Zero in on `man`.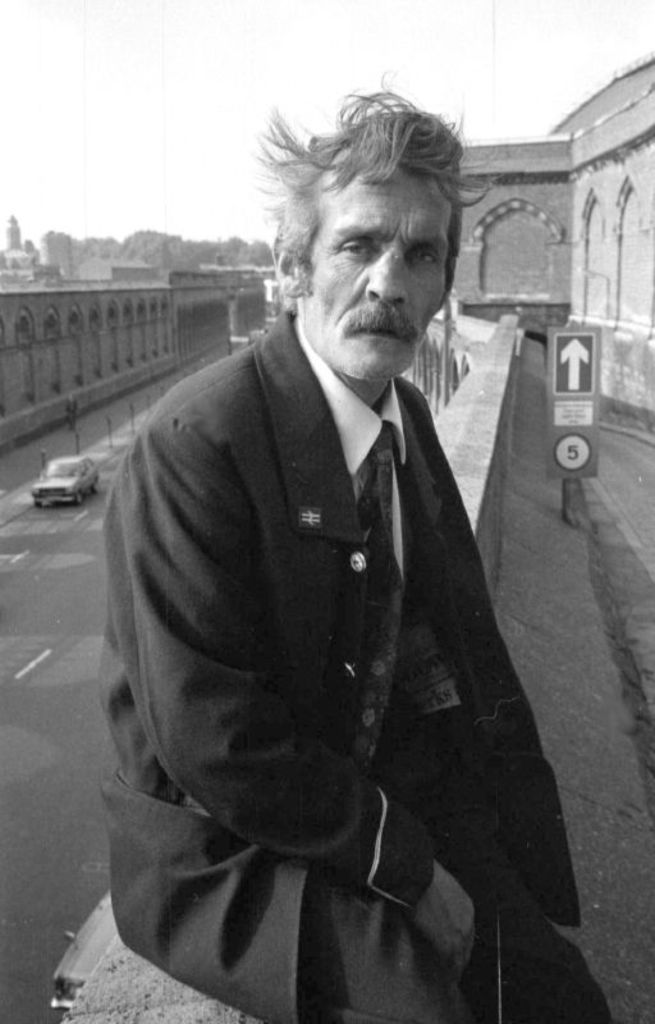
Zeroed in: <box>75,106,587,1004</box>.
